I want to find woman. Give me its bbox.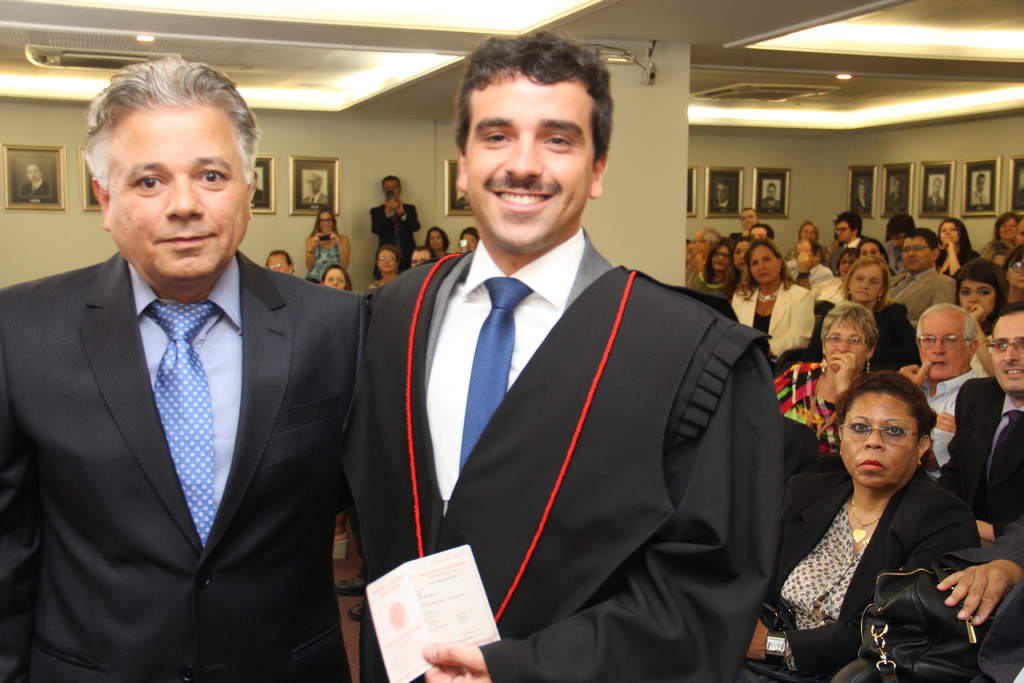
detection(730, 237, 815, 375).
